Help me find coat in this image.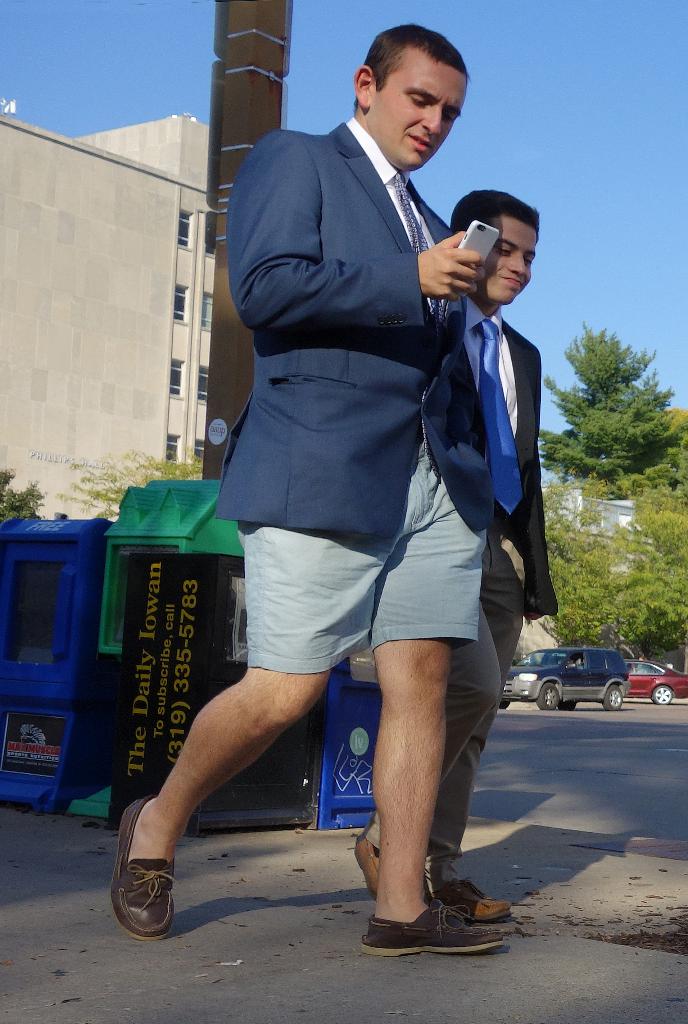
Found it: BBox(222, 118, 504, 557).
